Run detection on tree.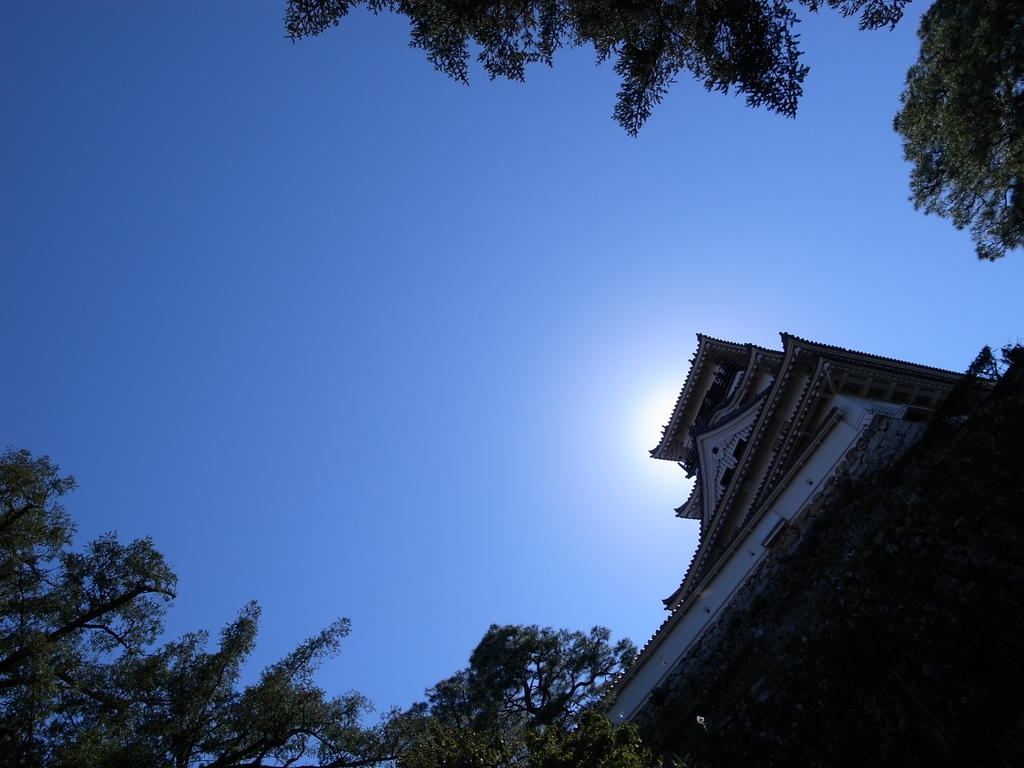
Result: bbox(0, 450, 378, 767).
